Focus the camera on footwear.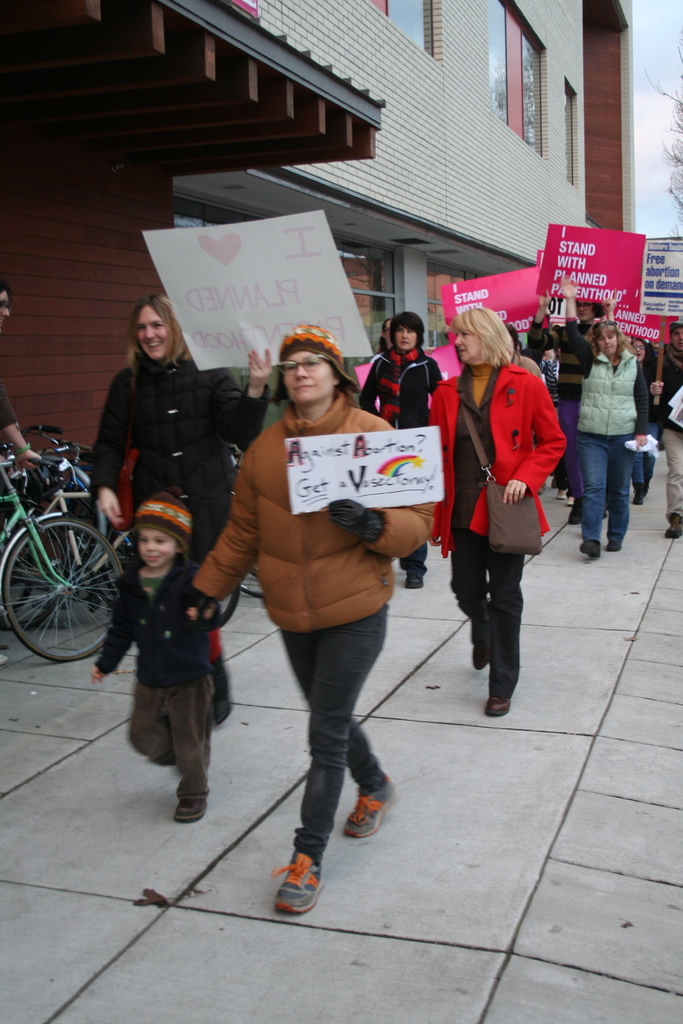
Focus region: 601, 539, 619, 550.
